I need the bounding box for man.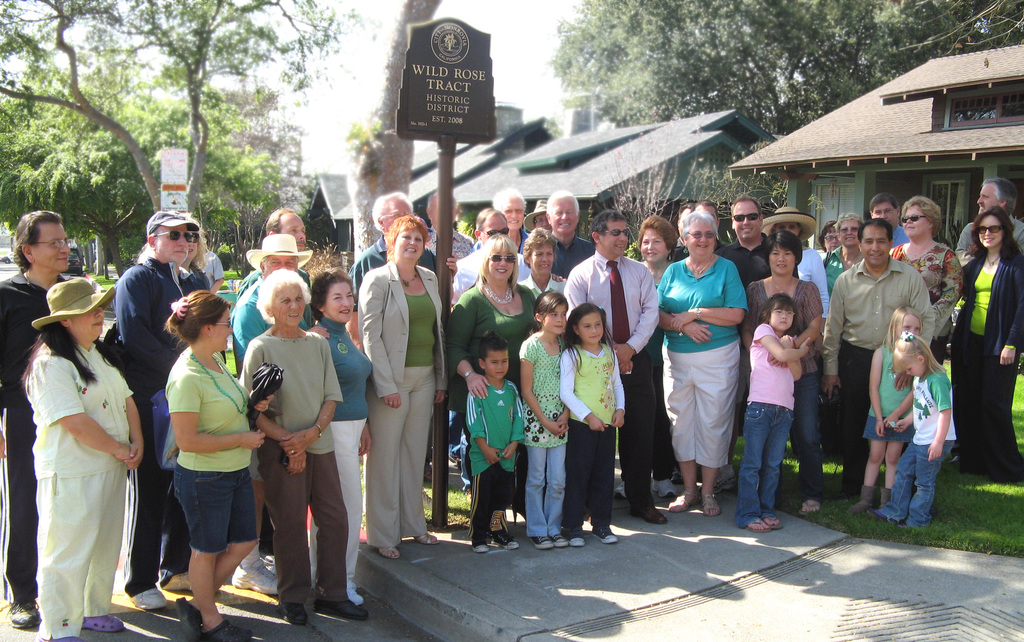
Here it is: locate(111, 207, 220, 612).
